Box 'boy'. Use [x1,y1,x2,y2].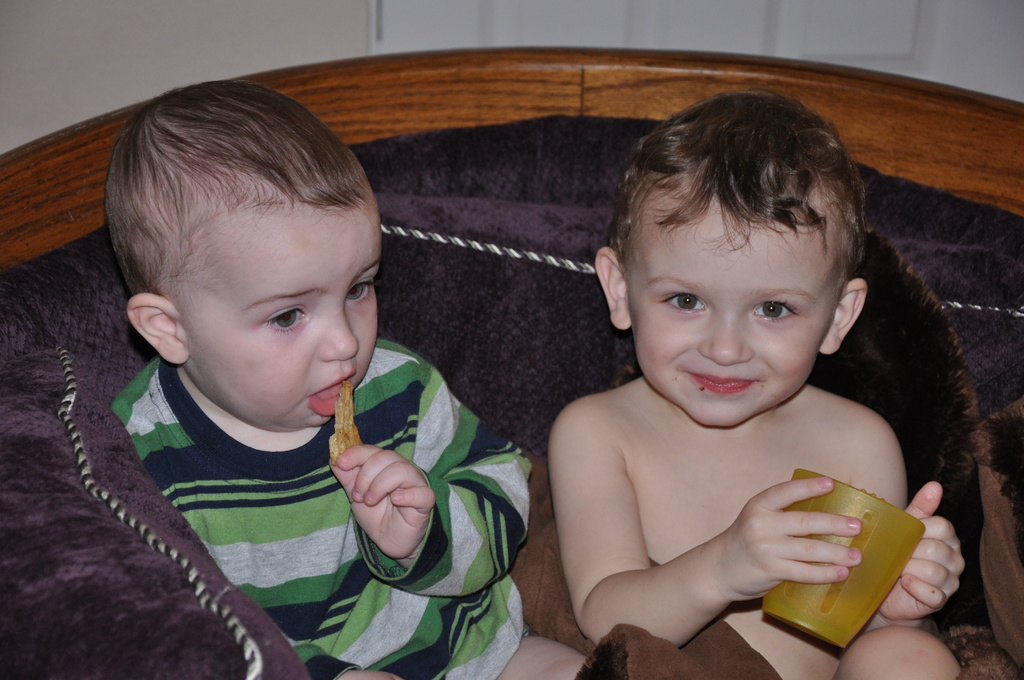
[91,79,653,662].
